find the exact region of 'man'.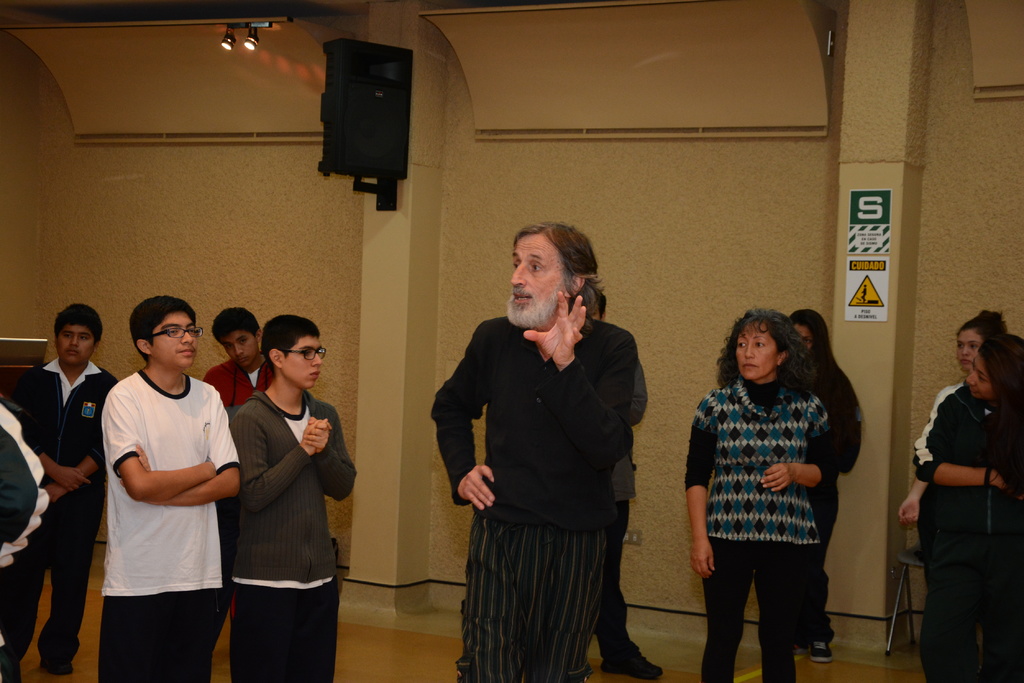
Exact region: [left=428, top=222, right=639, bottom=682].
